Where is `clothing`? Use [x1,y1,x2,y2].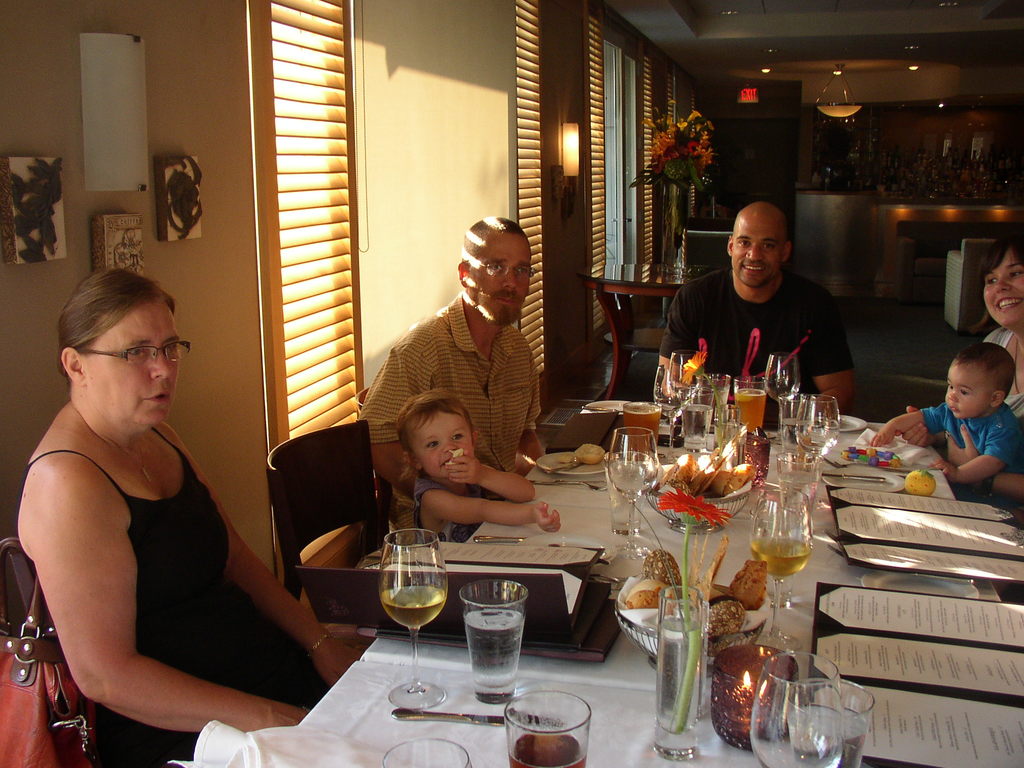
[364,299,555,488].
